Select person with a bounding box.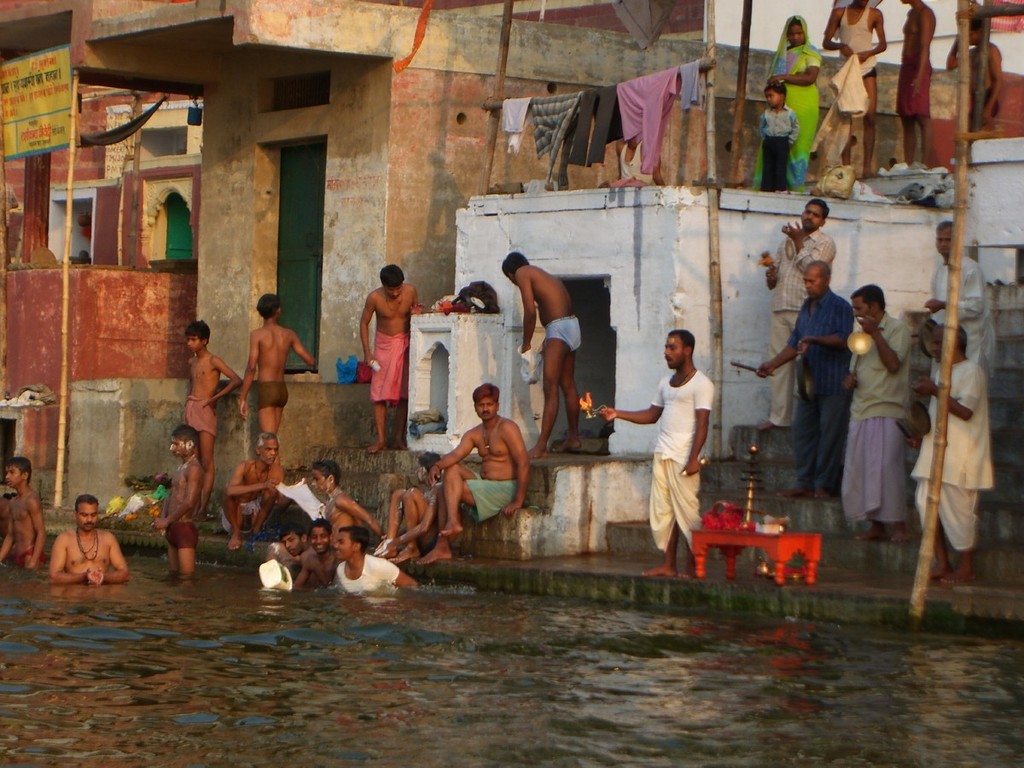
select_region(0, 445, 49, 573).
